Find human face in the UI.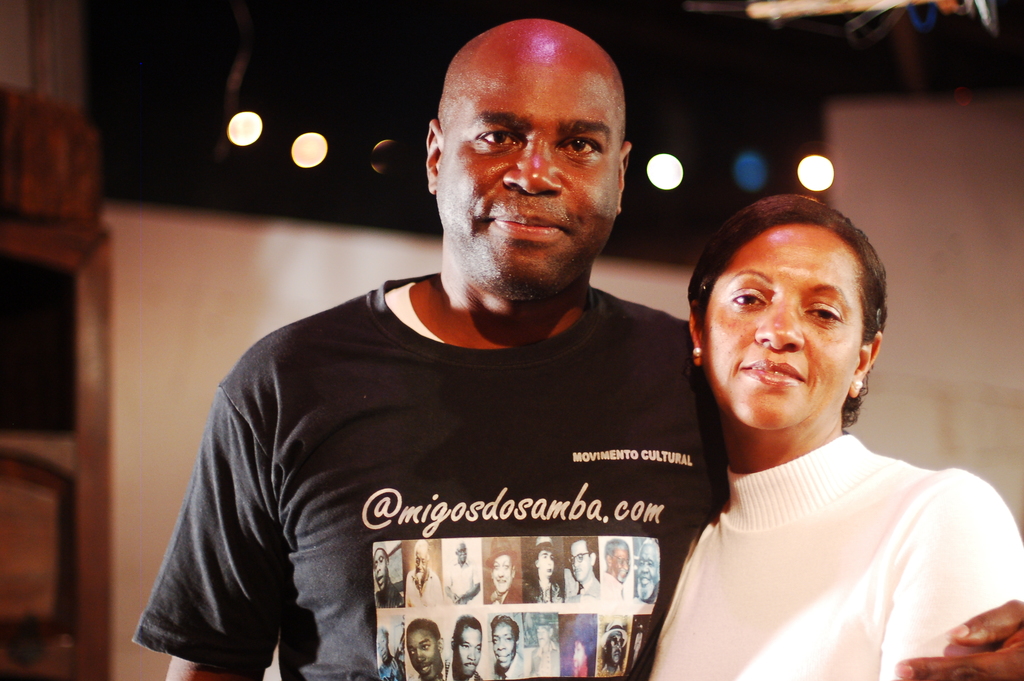
UI element at {"left": 433, "top": 62, "right": 619, "bottom": 286}.
